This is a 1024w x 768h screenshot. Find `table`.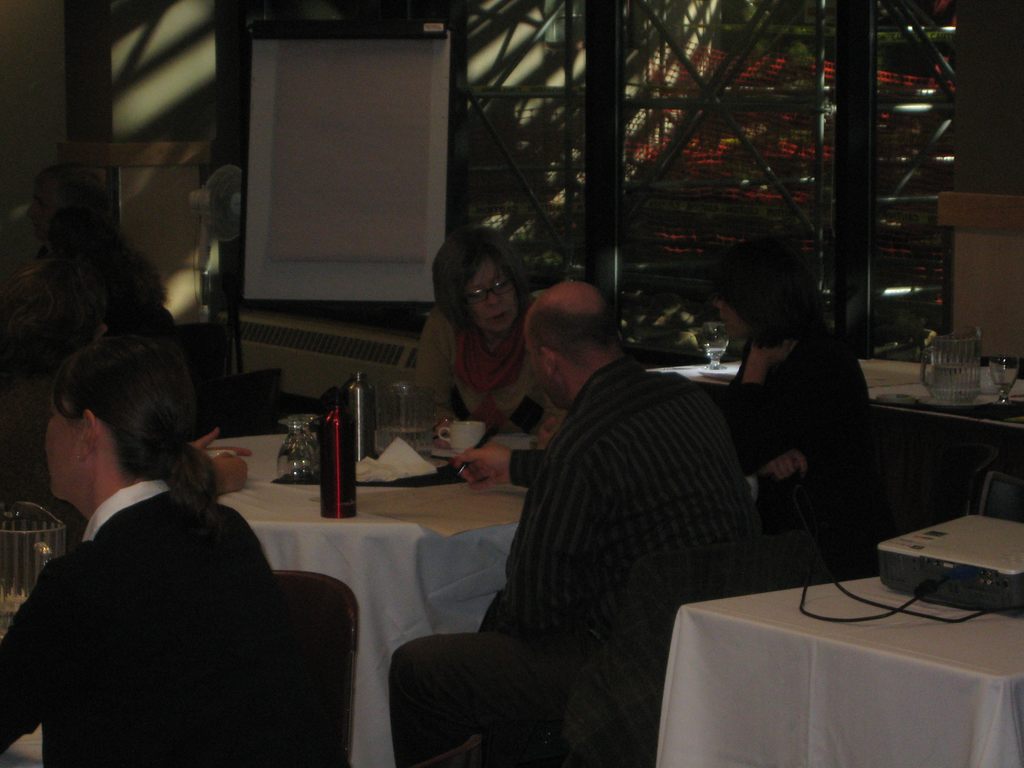
Bounding box: (left=870, top=508, right=1023, bottom=582).
